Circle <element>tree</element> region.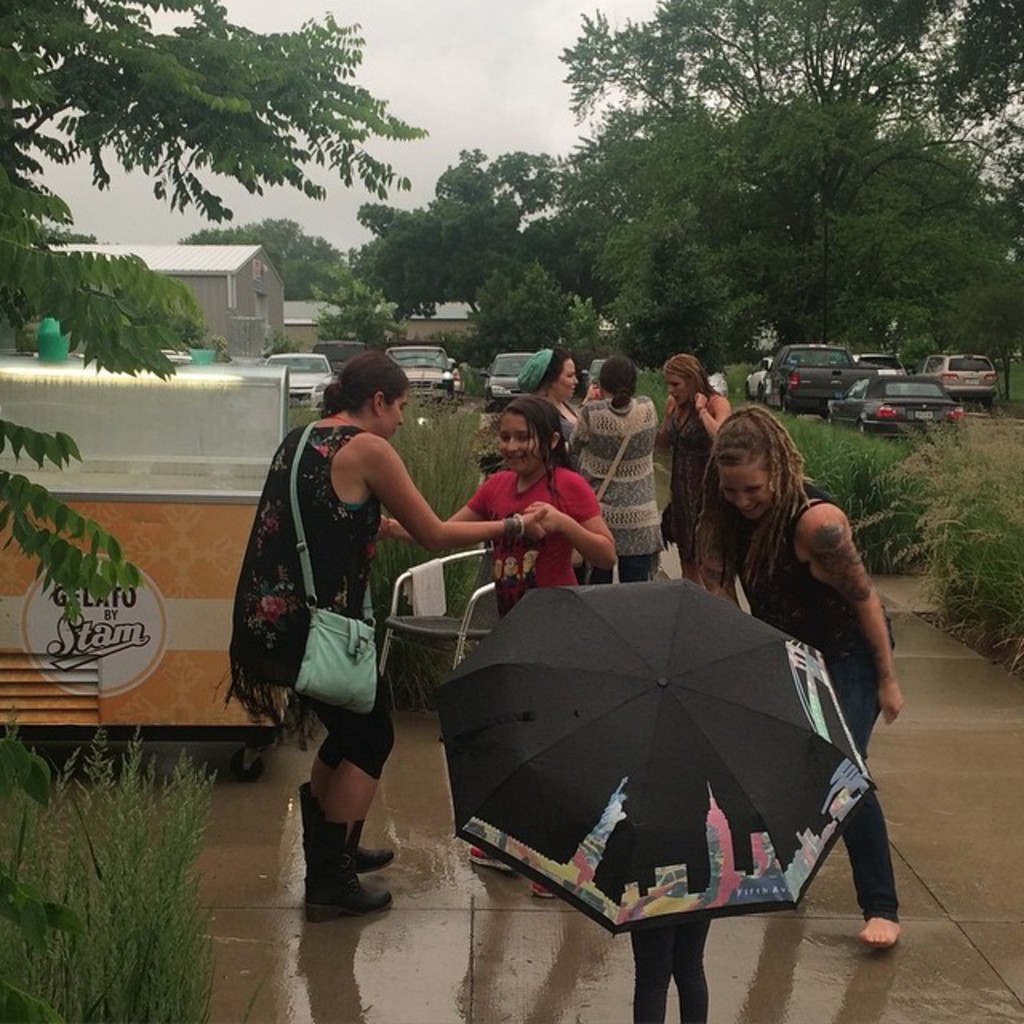
Region: locate(0, 0, 427, 629).
